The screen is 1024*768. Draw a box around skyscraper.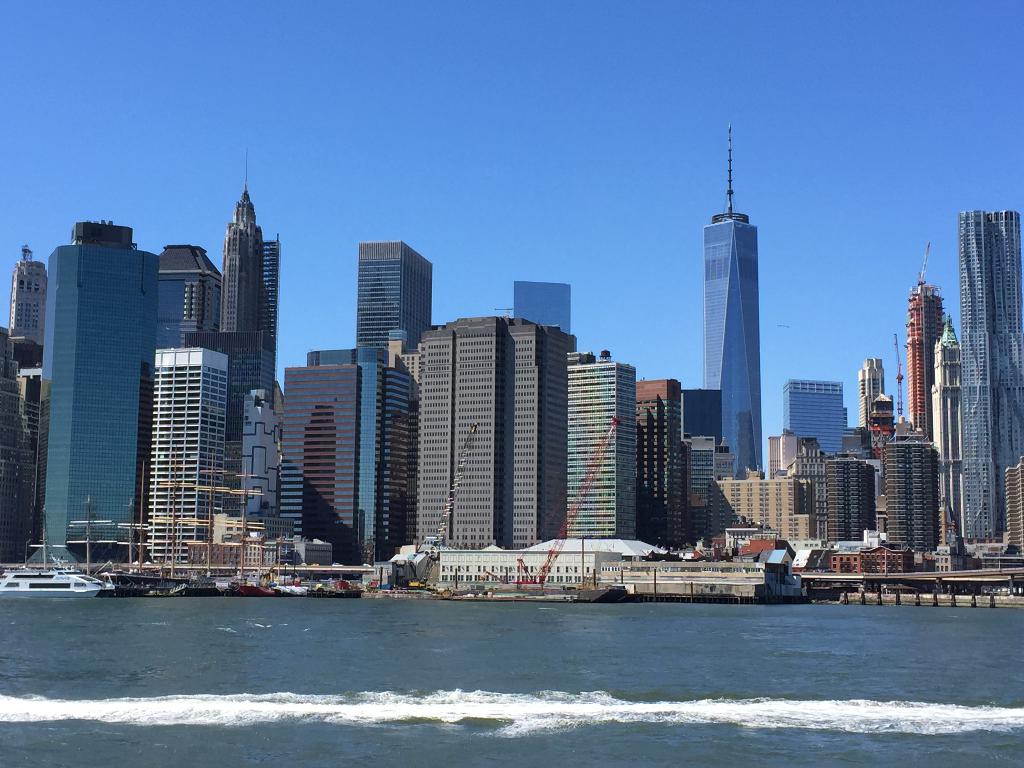
box(779, 380, 852, 458).
